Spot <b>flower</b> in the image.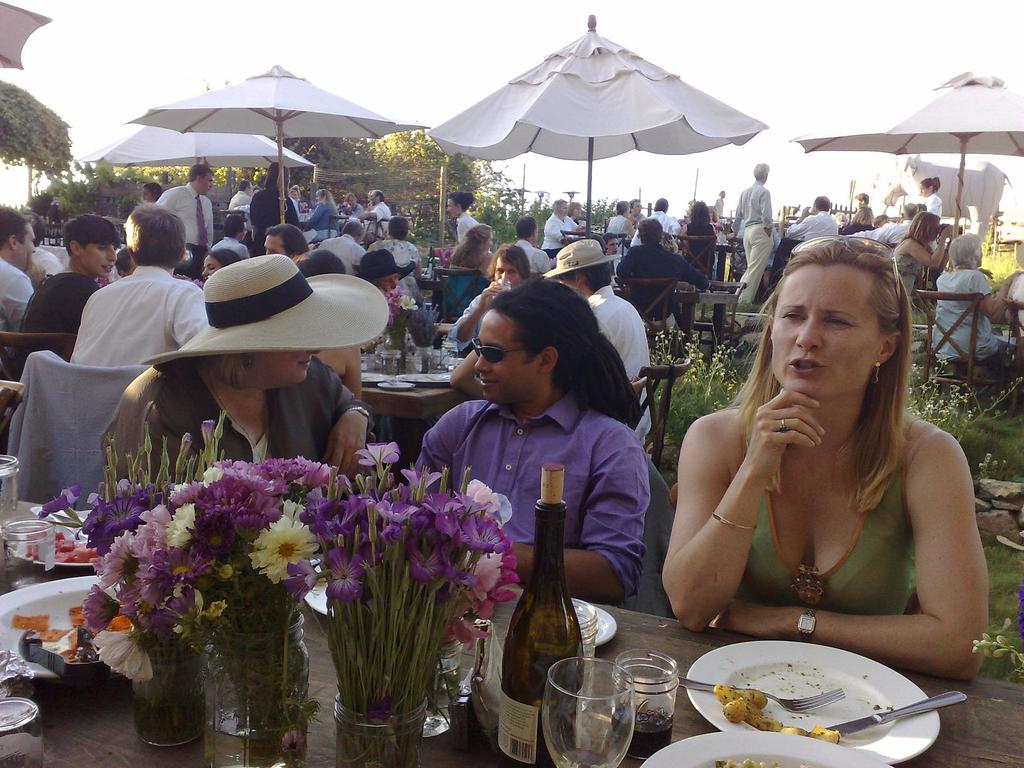
<b>flower</b> found at rect(461, 512, 509, 555).
